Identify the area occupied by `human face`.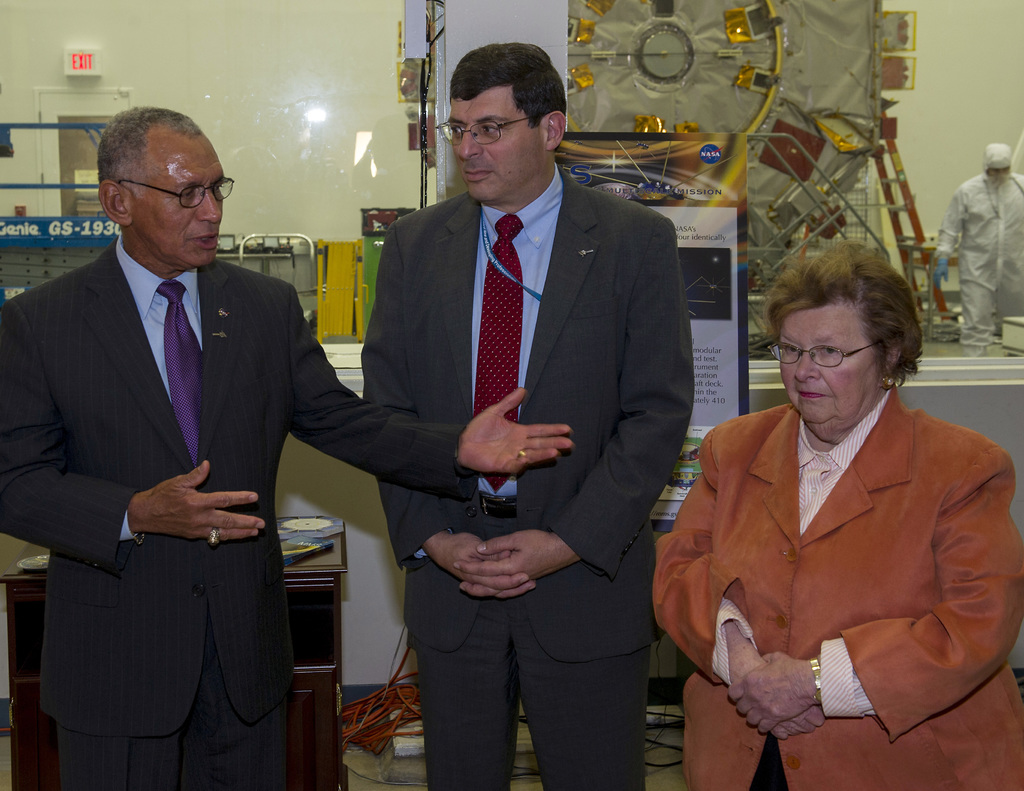
Area: bbox(777, 305, 876, 436).
